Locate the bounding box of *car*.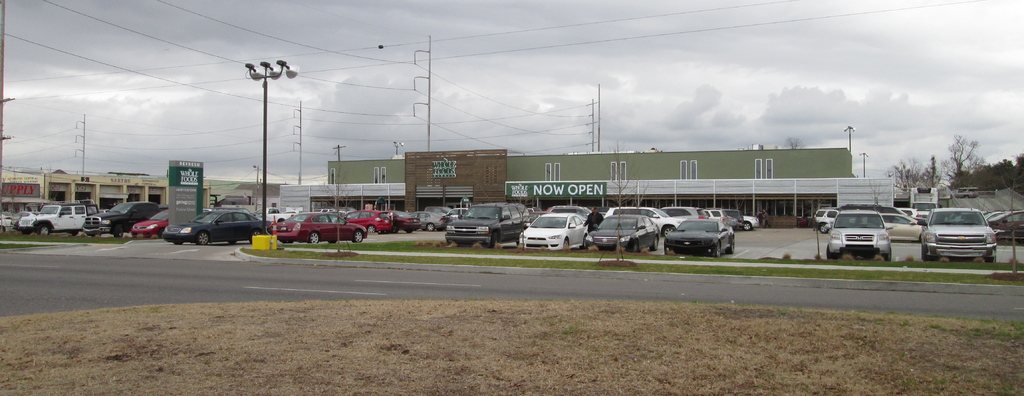
Bounding box: <region>129, 204, 168, 235</region>.
